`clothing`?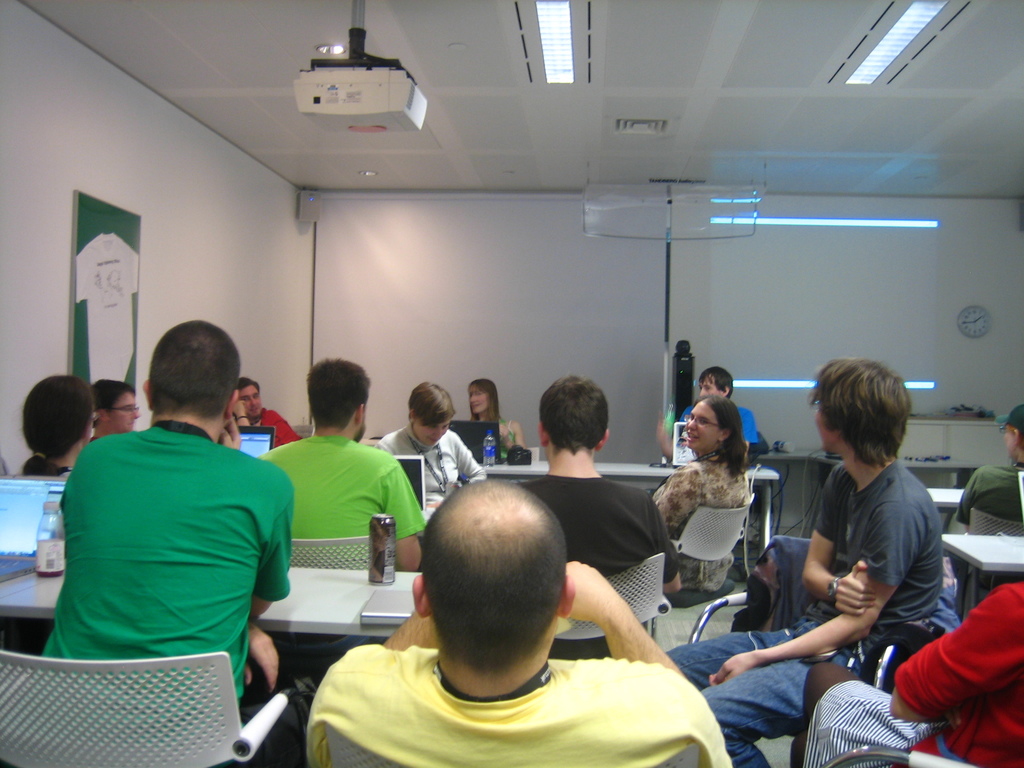
crop(630, 466, 755, 596)
